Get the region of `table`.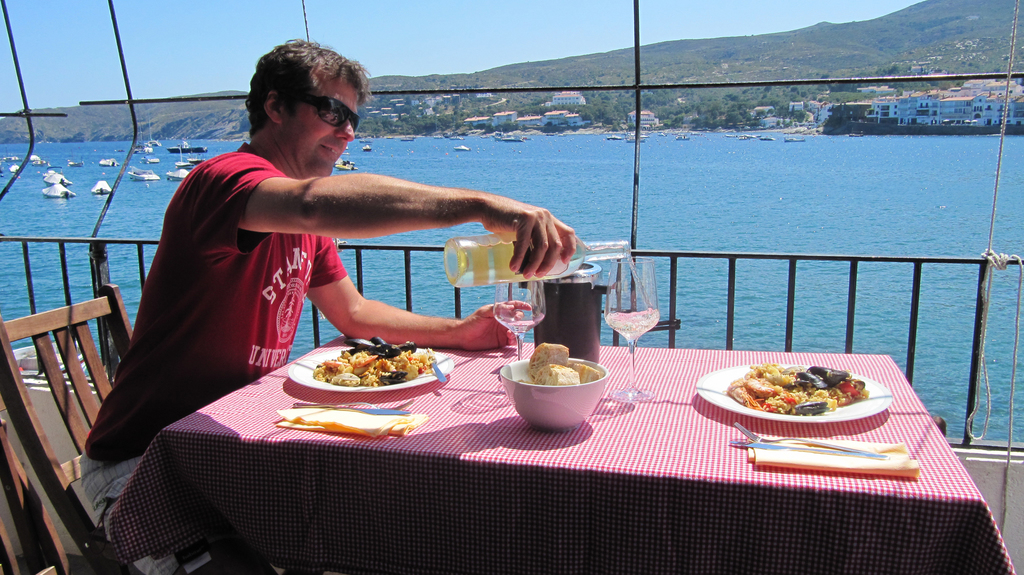
bbox=(110, 336, 1022, 574).
